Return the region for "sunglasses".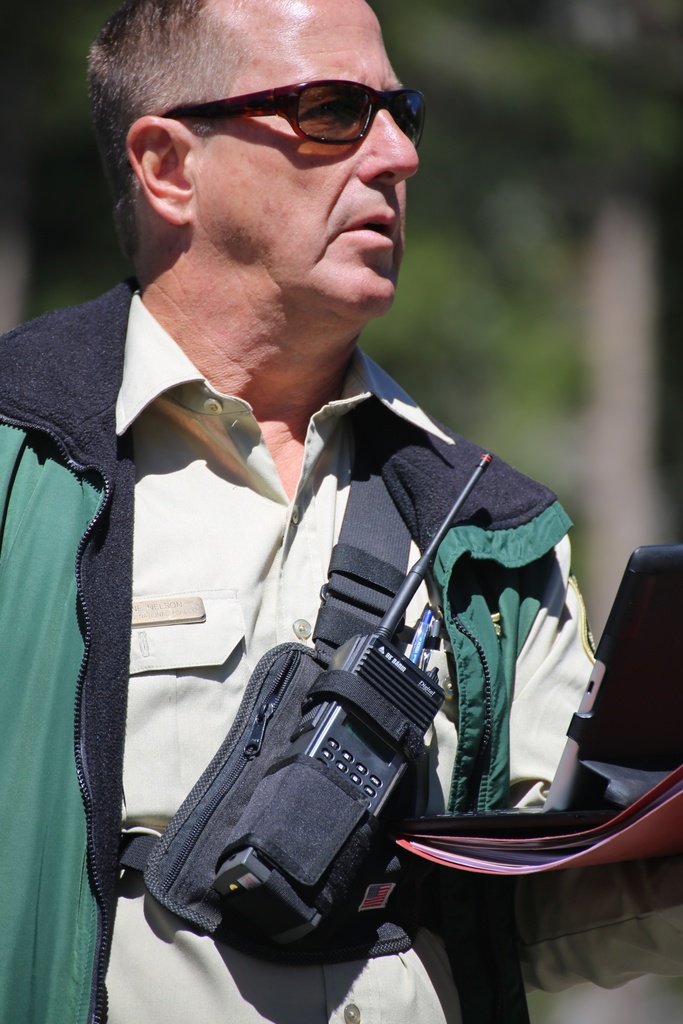
locate(160, 77, 425, 146).
